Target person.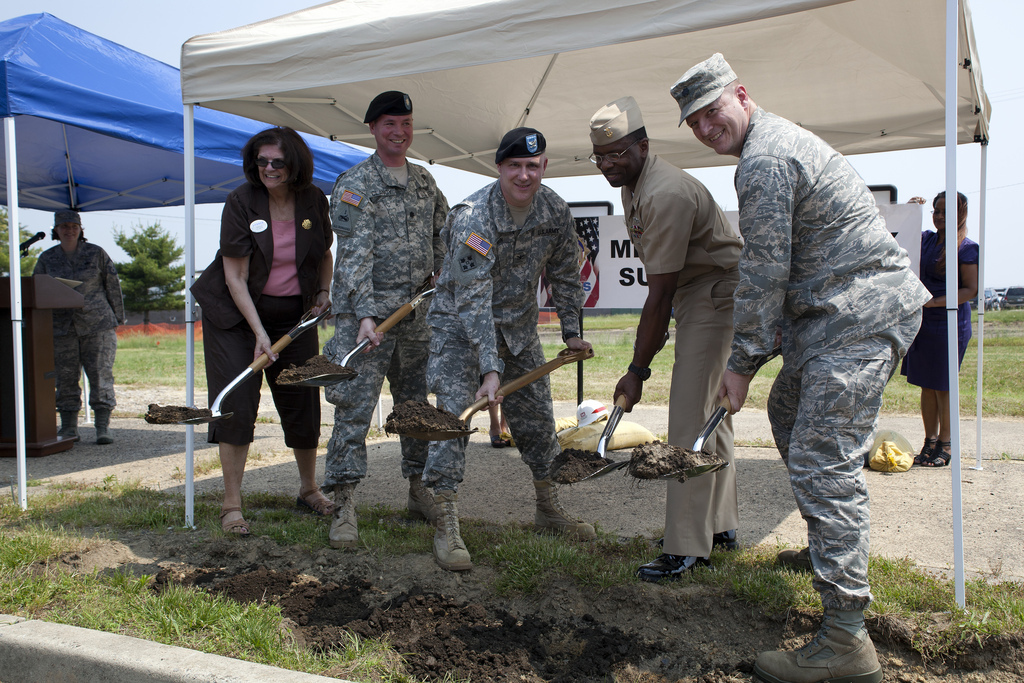
Target region: [32,208,130,444].
